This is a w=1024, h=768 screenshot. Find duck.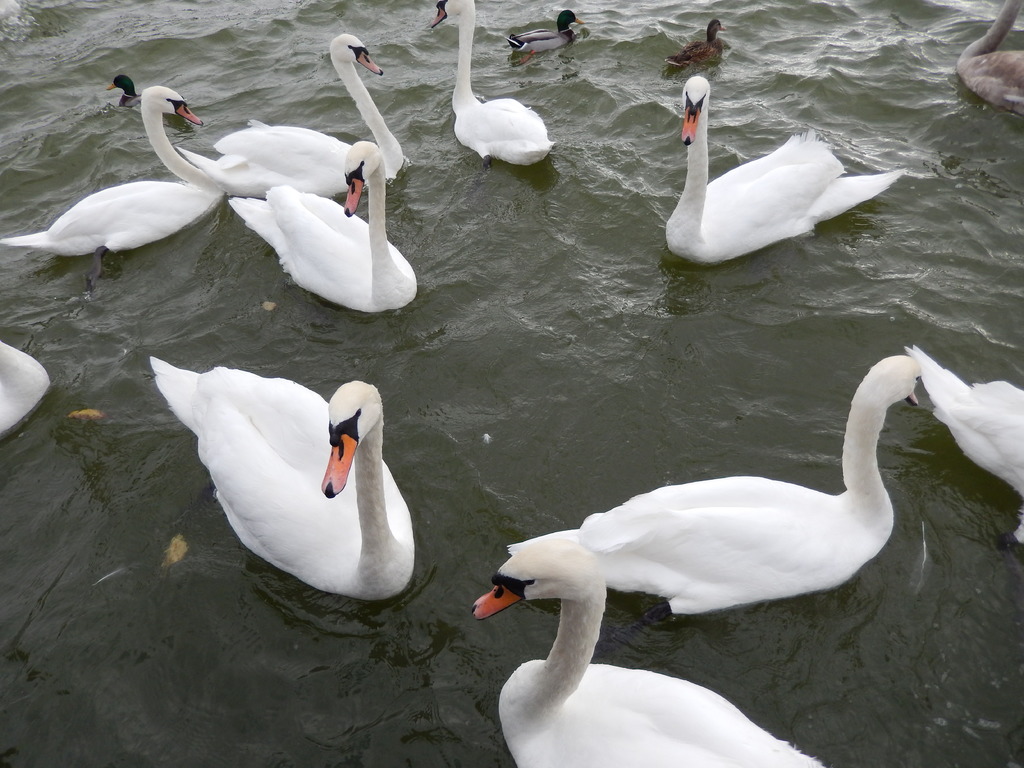
Bounding box: <box>467,540,821,767</box>.
